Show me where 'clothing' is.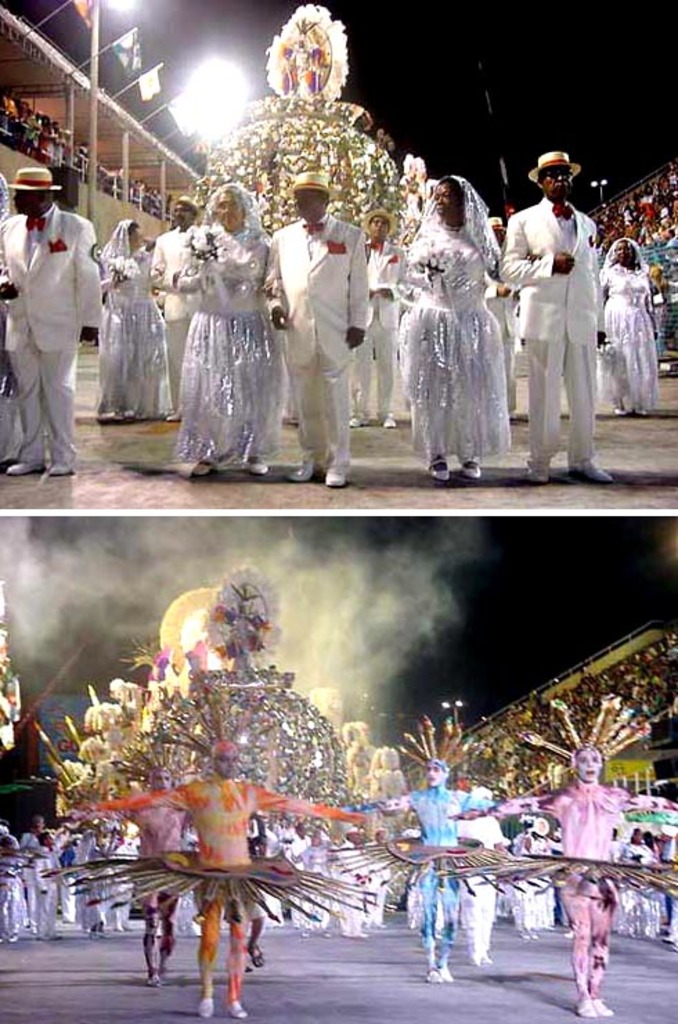
'clothing' is at (x1=101, y1=248, x2=161, y2=414).
